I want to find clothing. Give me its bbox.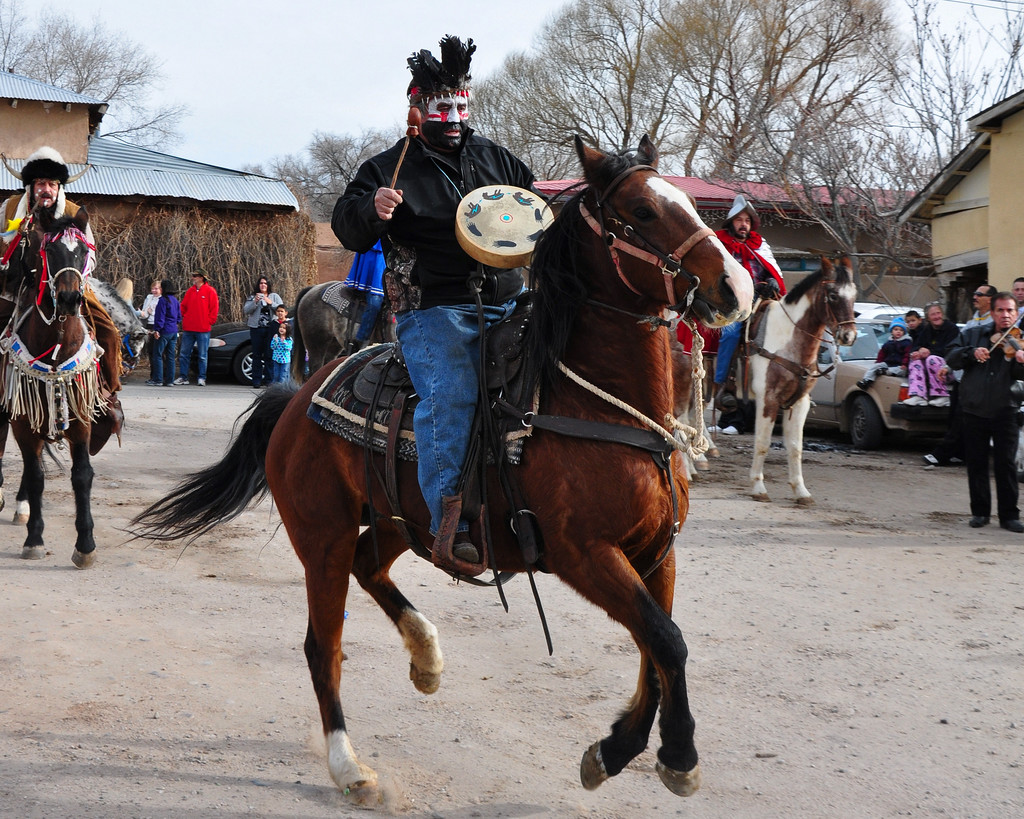
(left=953, top=304, right=993, bottom=339).
